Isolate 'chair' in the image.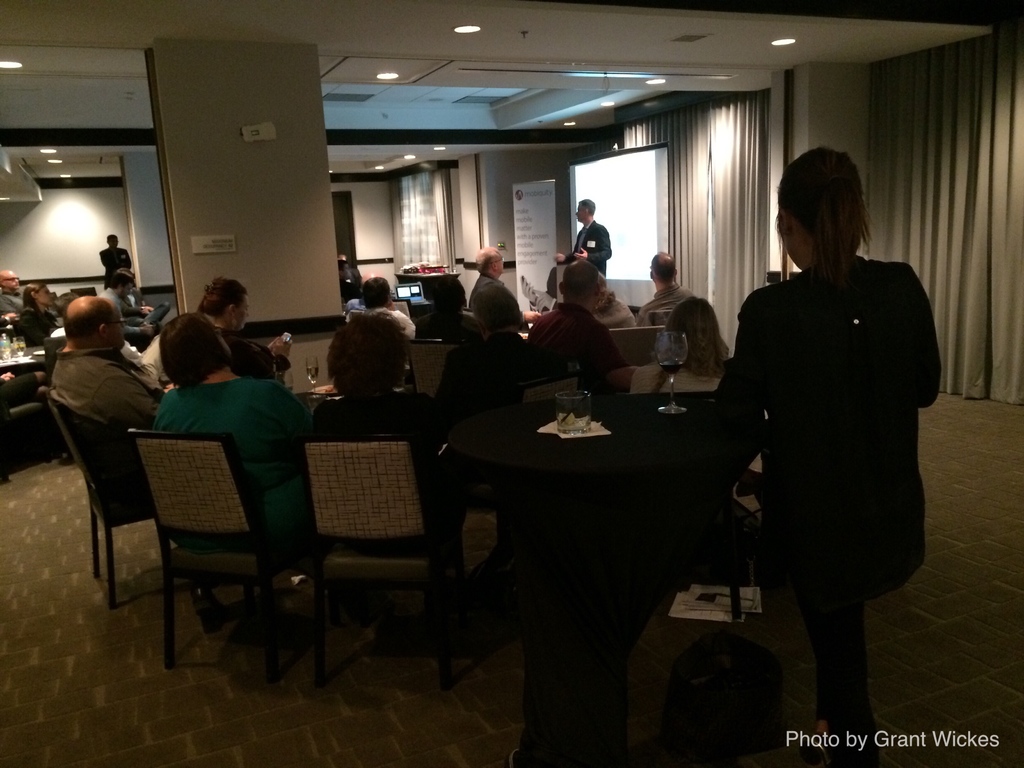
Isolated region: (x1=406, y1=338, x2=461, y2=397).
